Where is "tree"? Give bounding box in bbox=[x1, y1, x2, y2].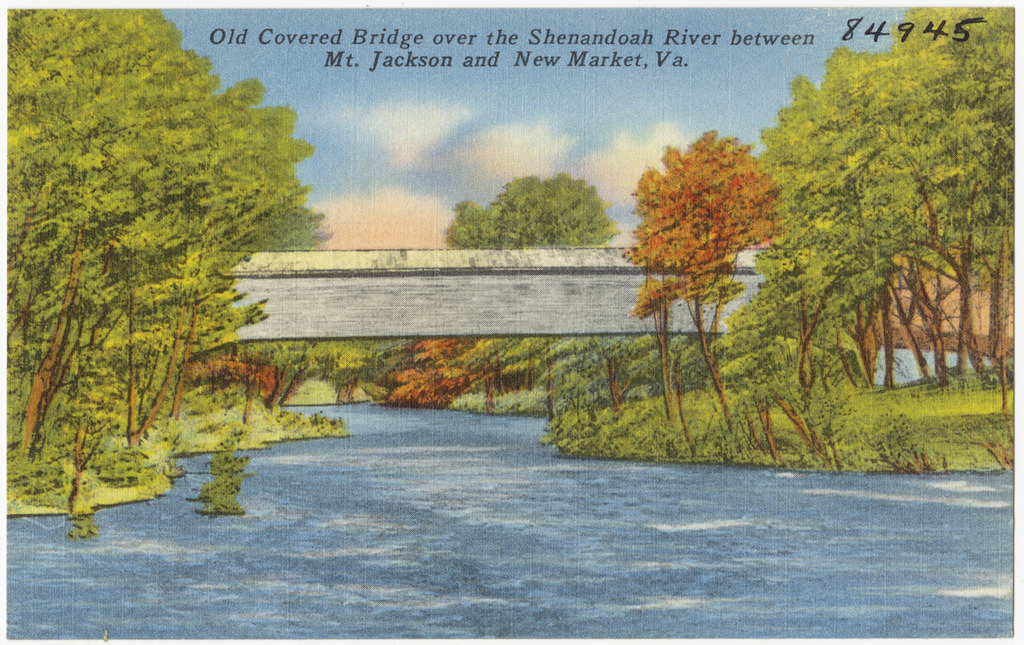
bbox=[157, 73, 343, 401].
